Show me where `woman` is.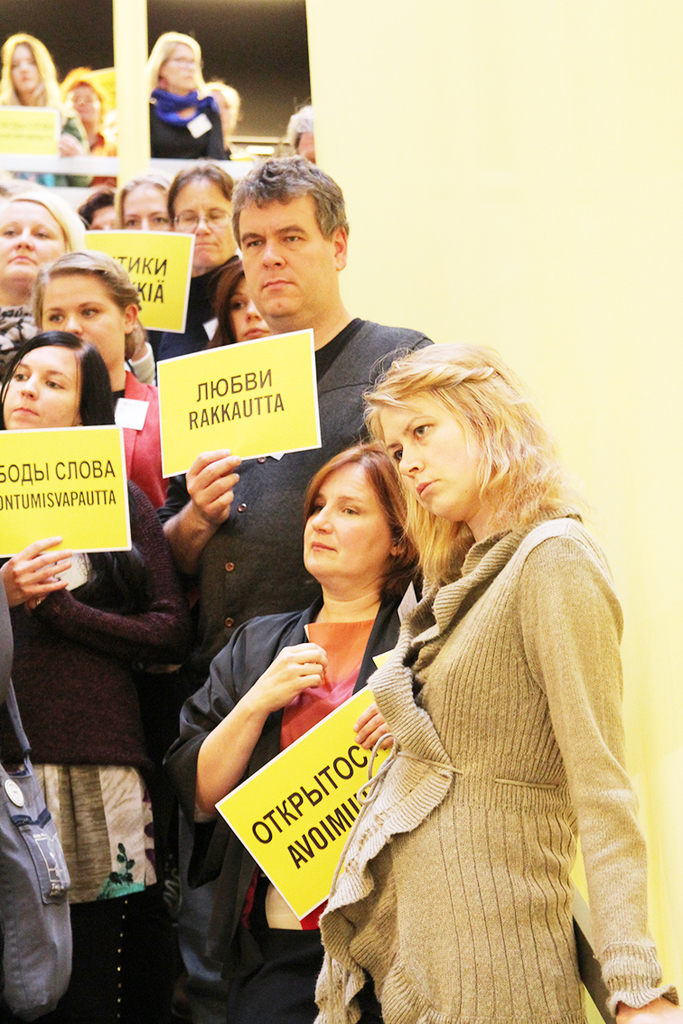
`woman` is at bbox(2, 191, 88, 347).
